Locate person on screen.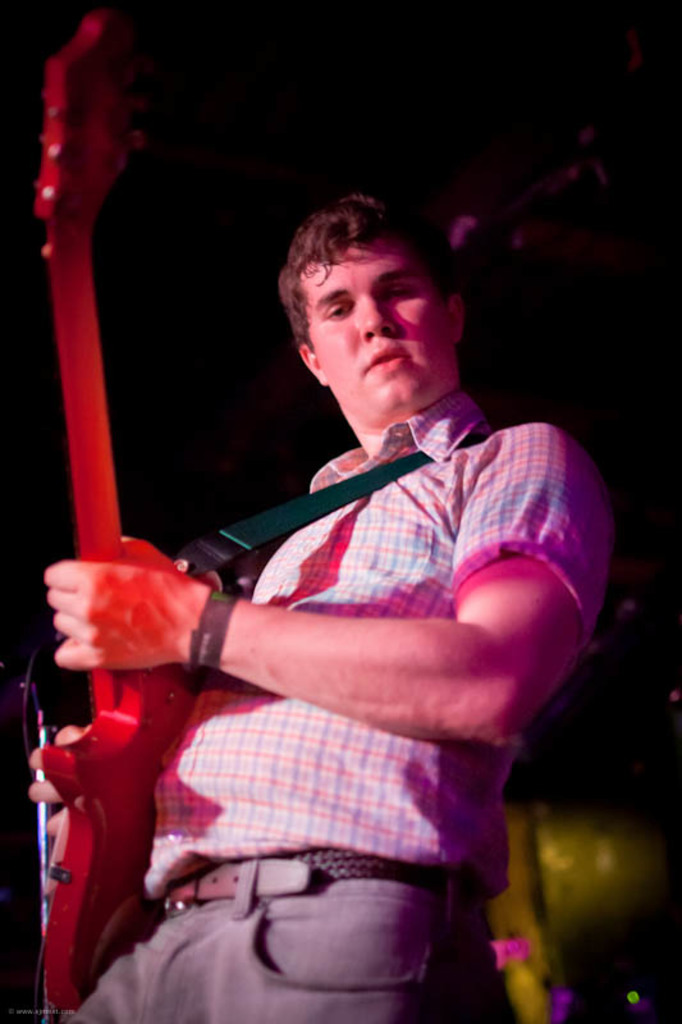
On screen at (60,191,617,1005).
